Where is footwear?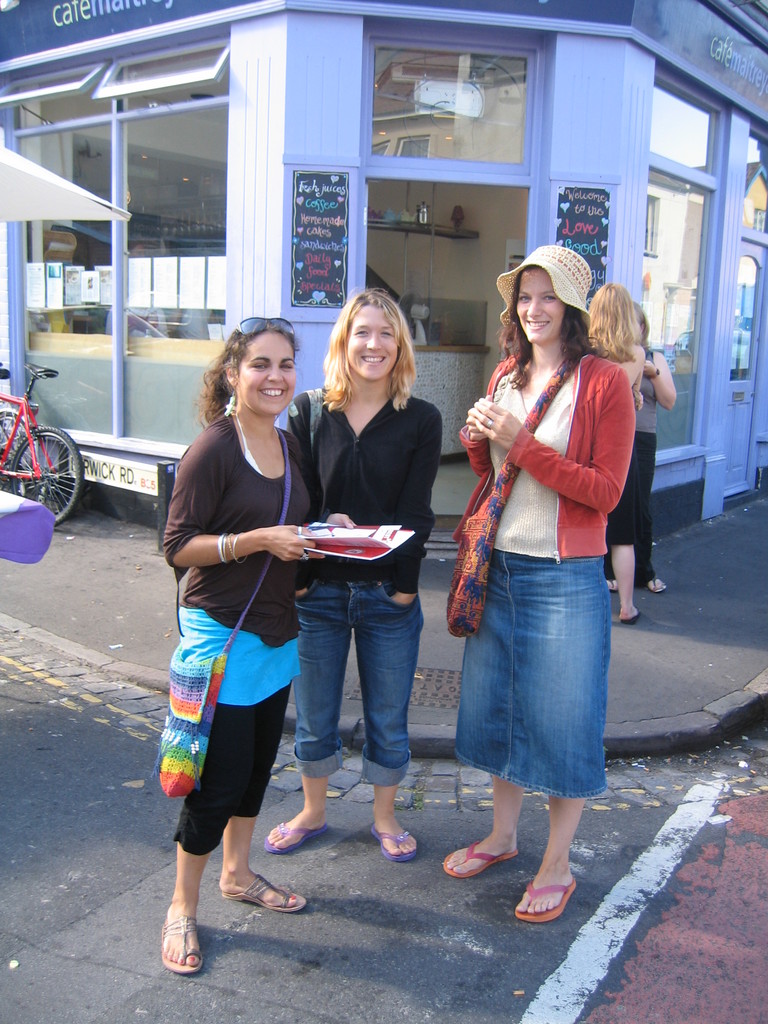
pyautogui.locateOnScreen(141, 903, 208, 976).
